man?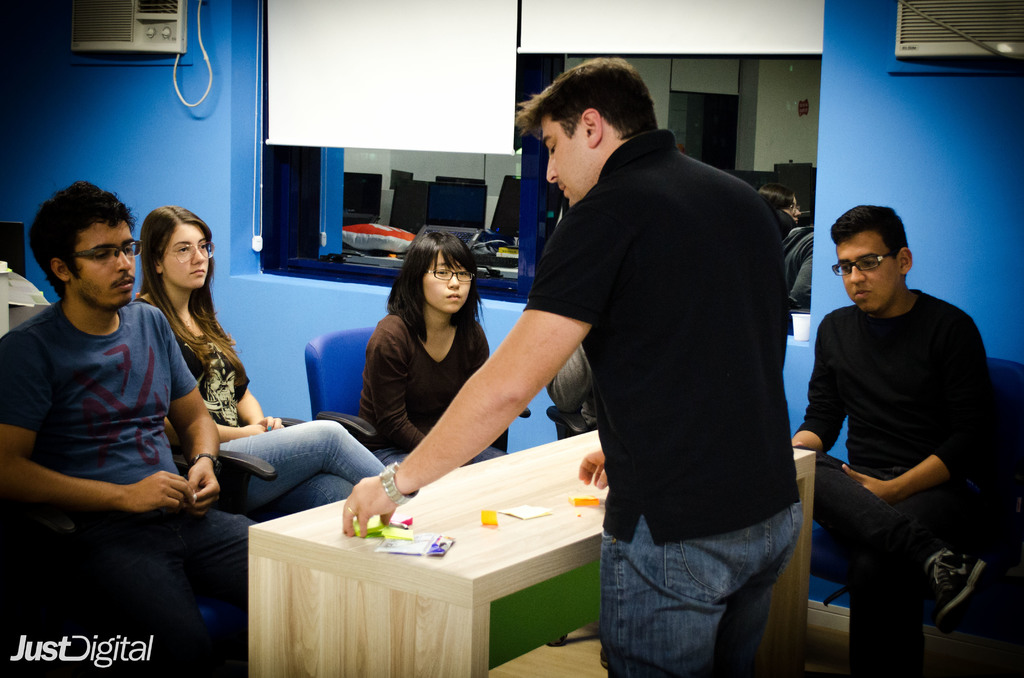
(788, 202, 1017, 677)
